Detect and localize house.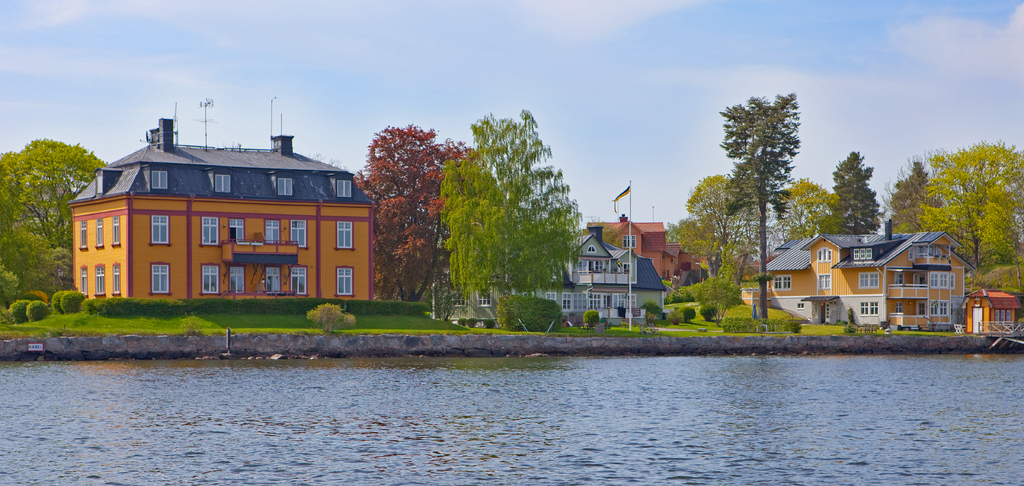
Localized at bbox(582, 213, 703, 287).
